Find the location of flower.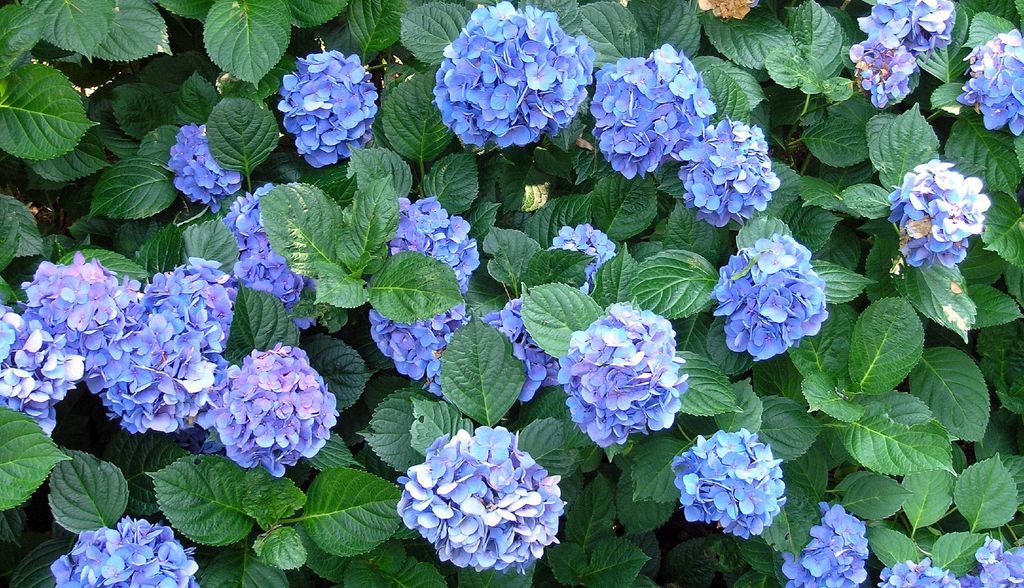
Location: {"left": 965, "top": 530, "right": 1023, "bottom": 587}.
